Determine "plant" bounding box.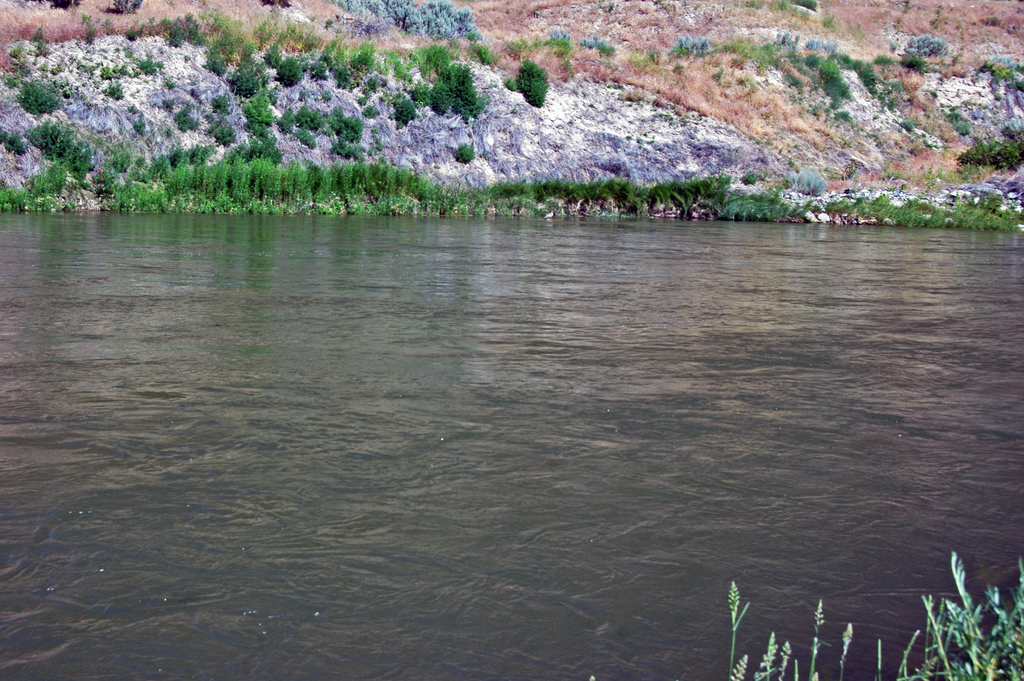
Determined: [left=425, top=40, right=450, bottom=74].
